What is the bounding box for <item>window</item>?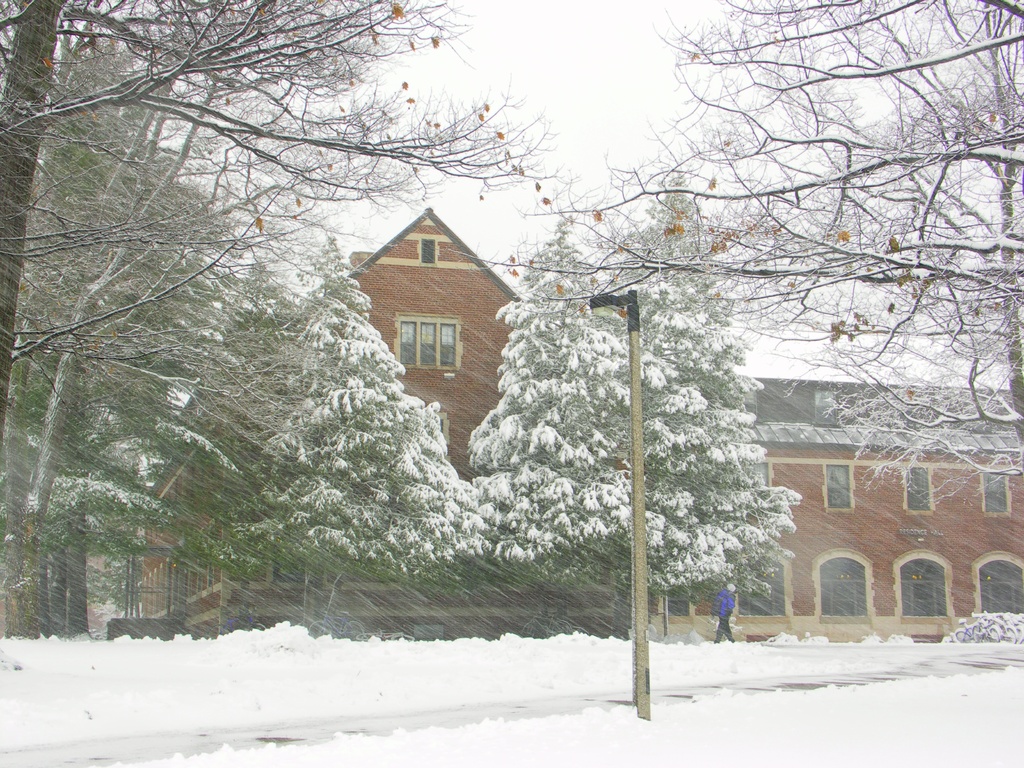
<box>396,299,476,379</box>.
